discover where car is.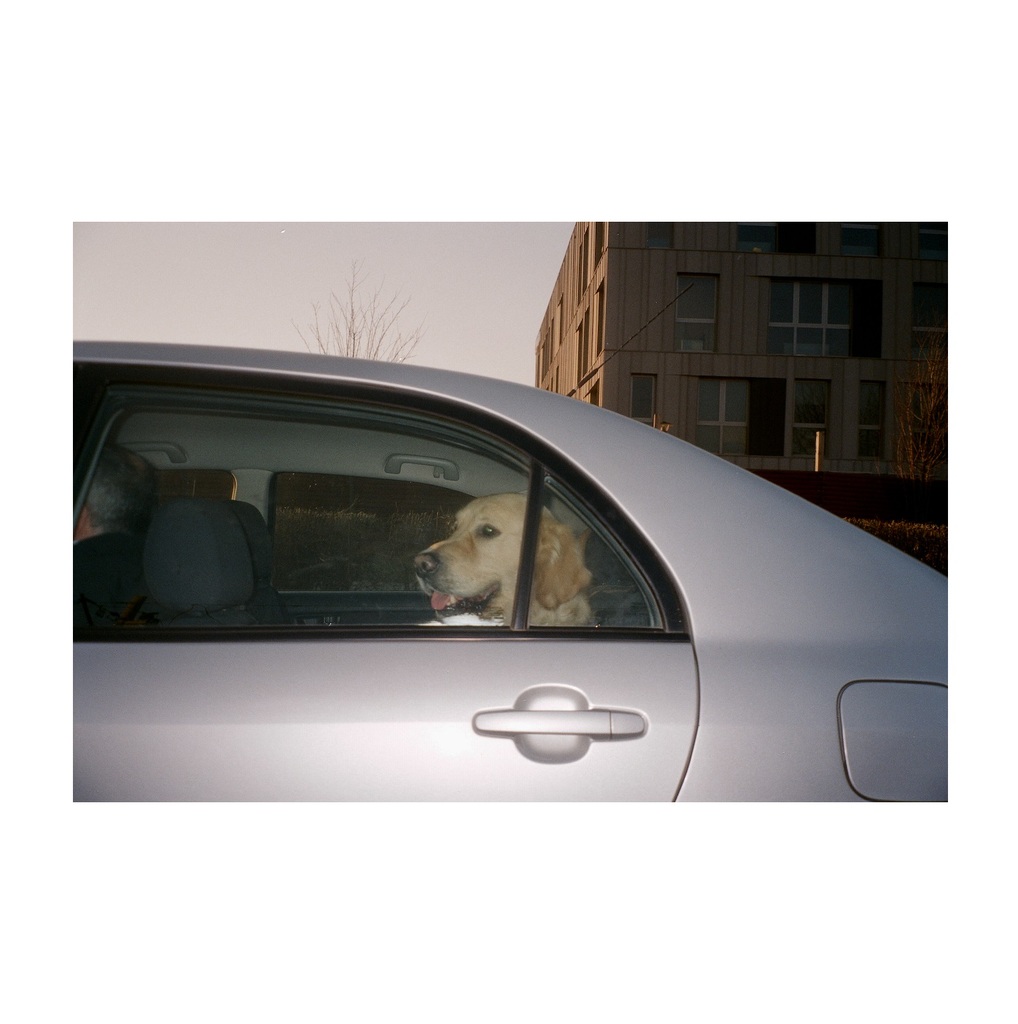
Discovered at select_region(18, 339, 900, 804).
